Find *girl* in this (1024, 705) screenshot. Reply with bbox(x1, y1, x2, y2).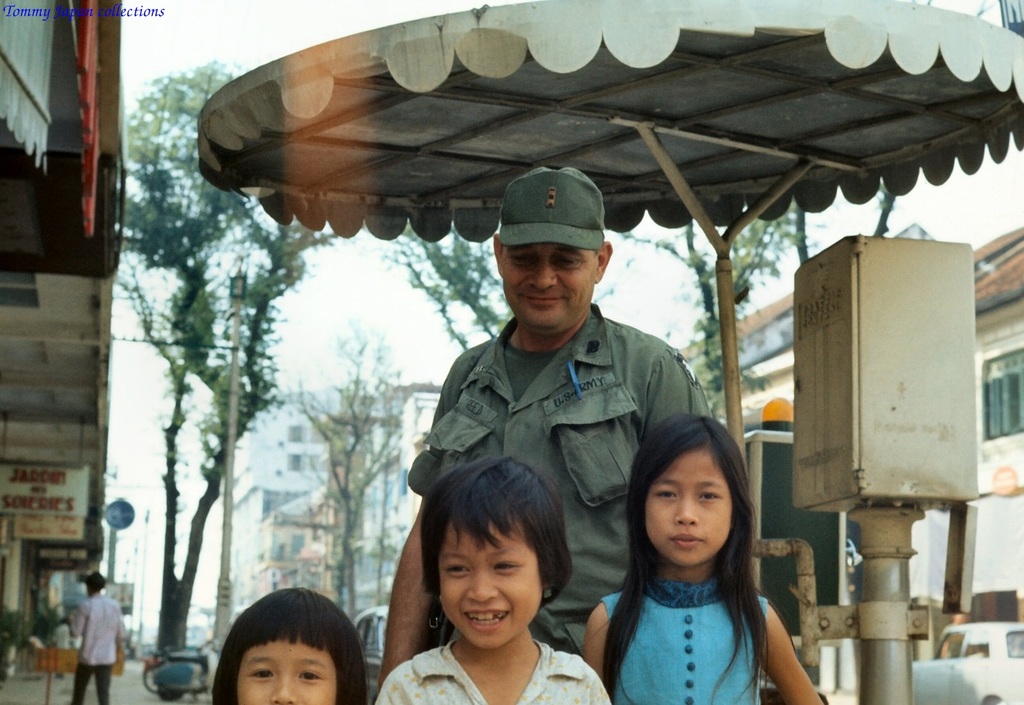
bbox(580, 410, 827, 704).
